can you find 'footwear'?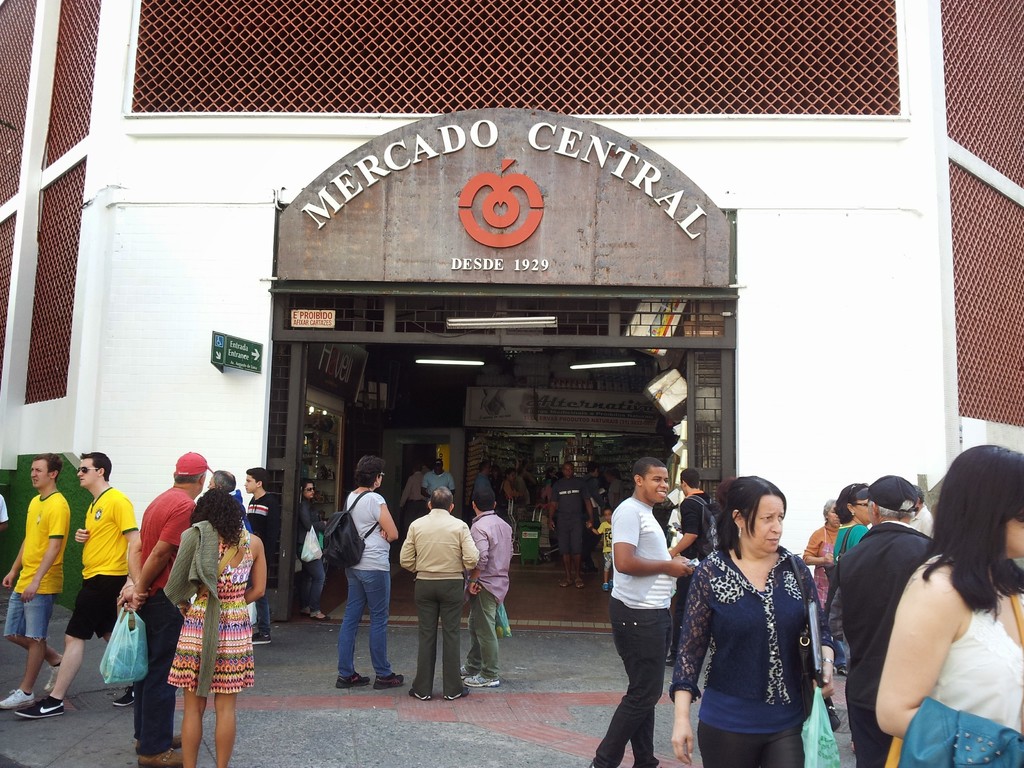
Yes, bounding box: (294,609,303,621).
